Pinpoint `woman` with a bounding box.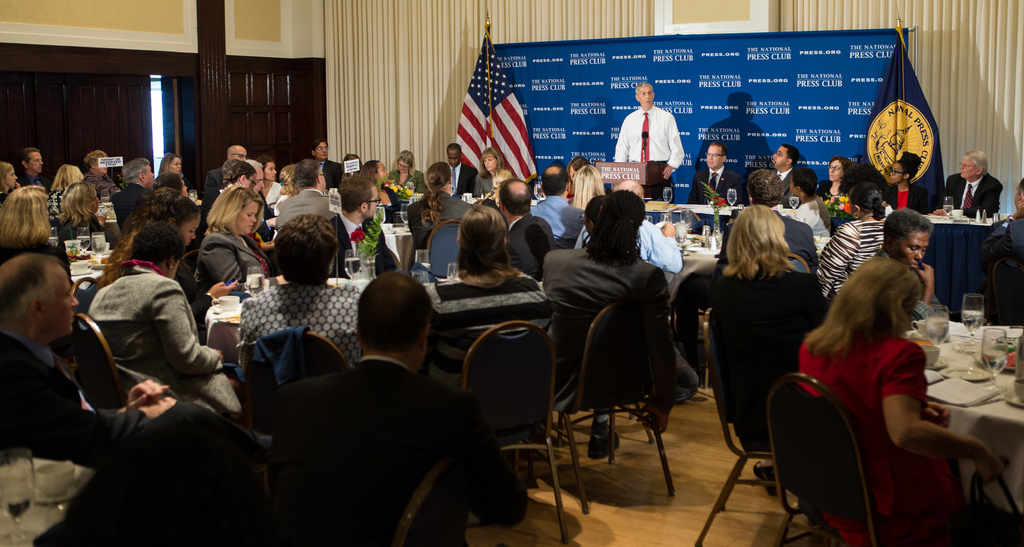
l=250, t=156, r=282, b=200.
